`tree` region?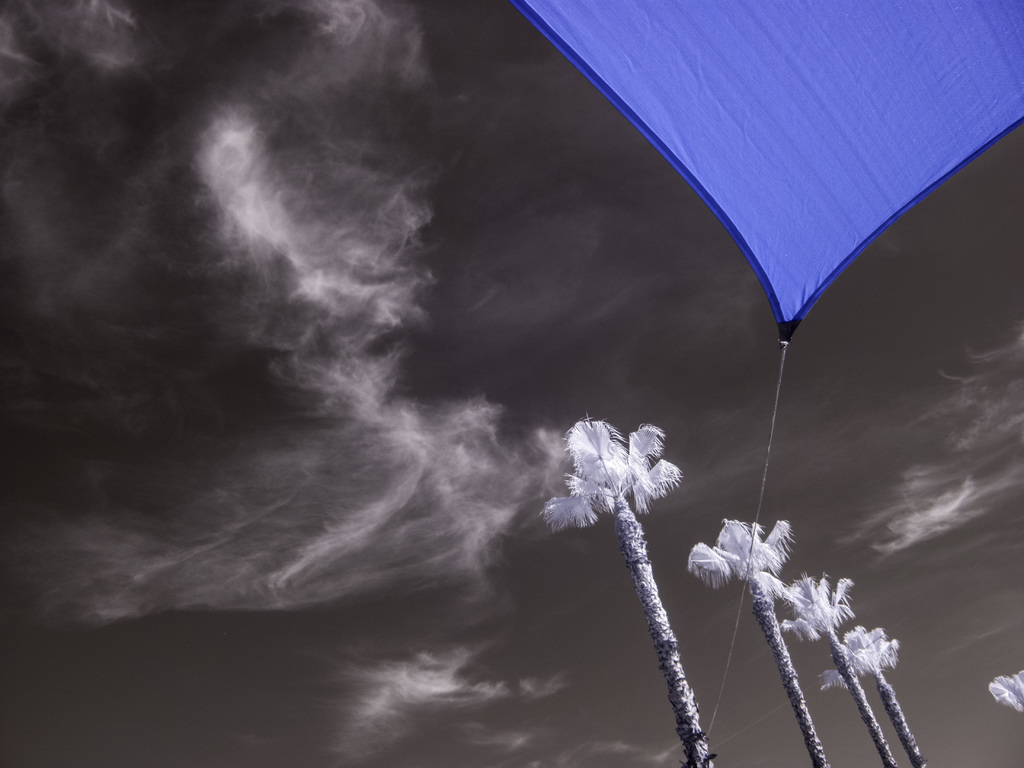
l=849, t=459, r=941, b=767
